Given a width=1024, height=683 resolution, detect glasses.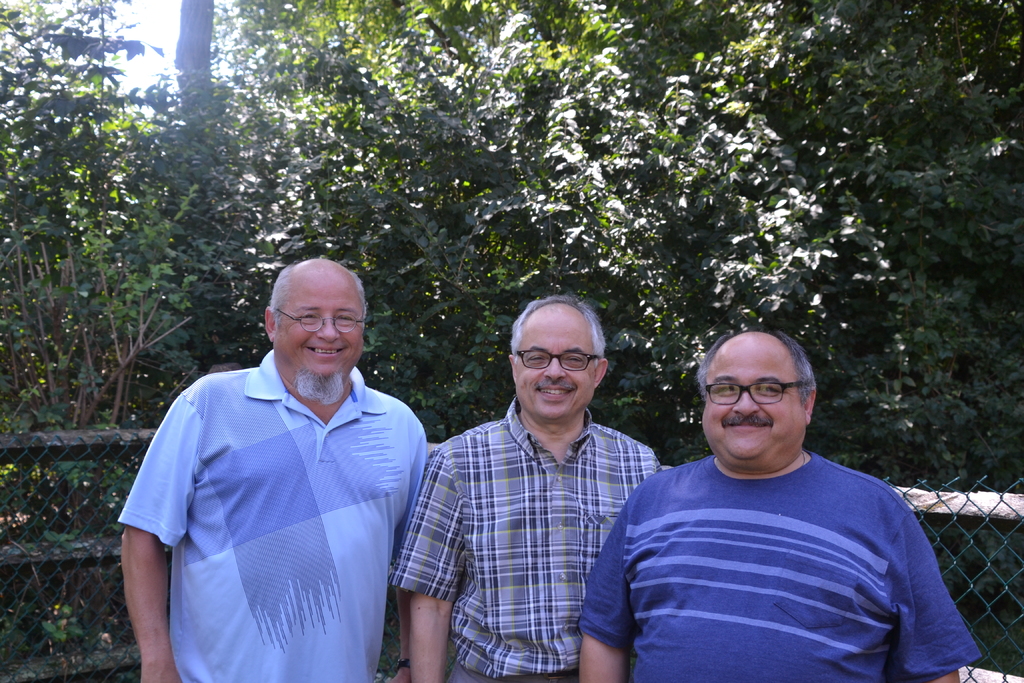
box=[518, 348, 602, 369].
